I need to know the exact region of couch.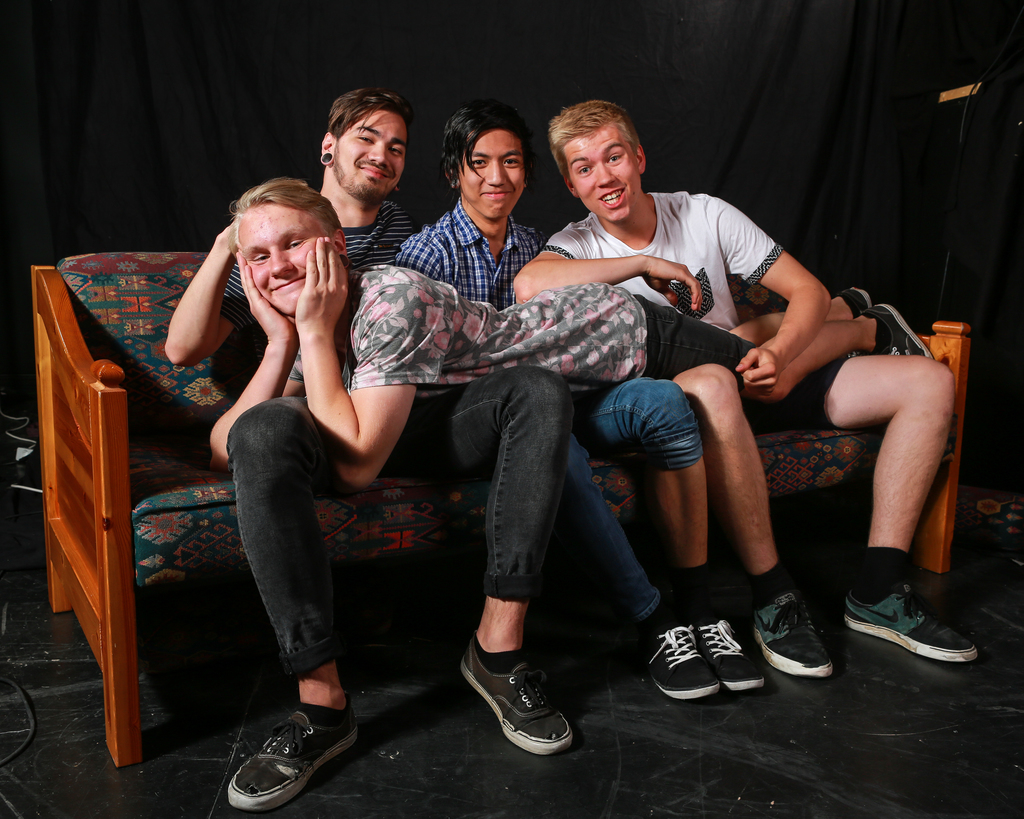
Region: (0, 180, 964, 714).
